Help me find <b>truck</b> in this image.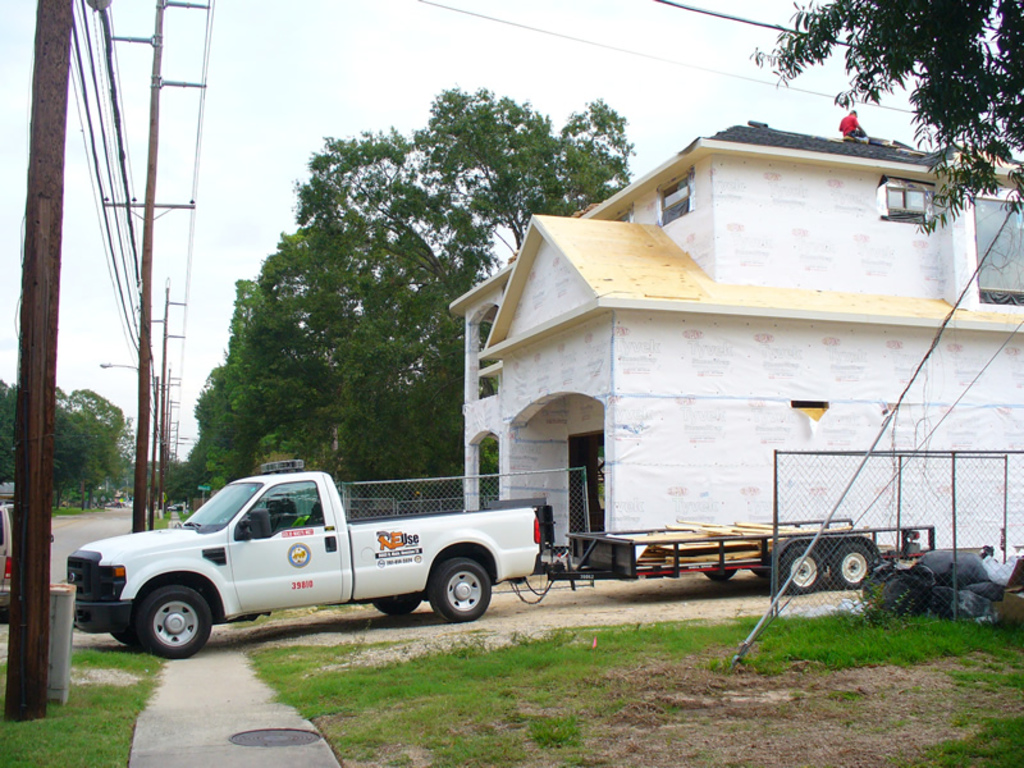
Found it: bbox=[65, 472, 568, 658].
